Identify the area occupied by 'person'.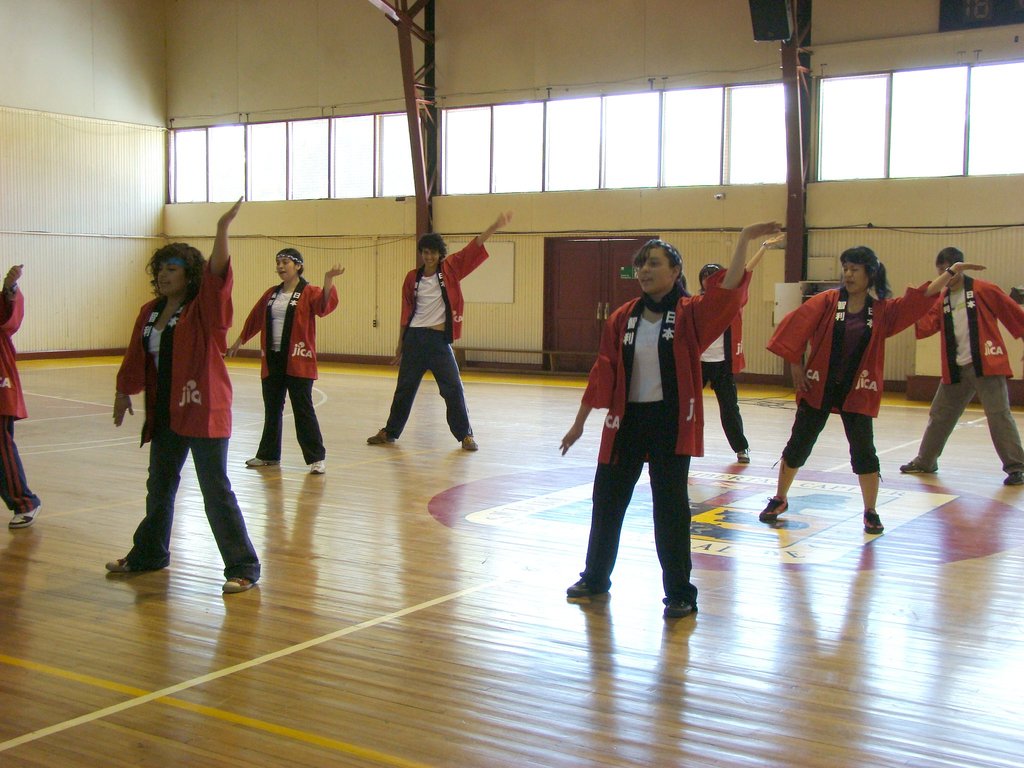
Area: crop(695, 264, 752, 463).
